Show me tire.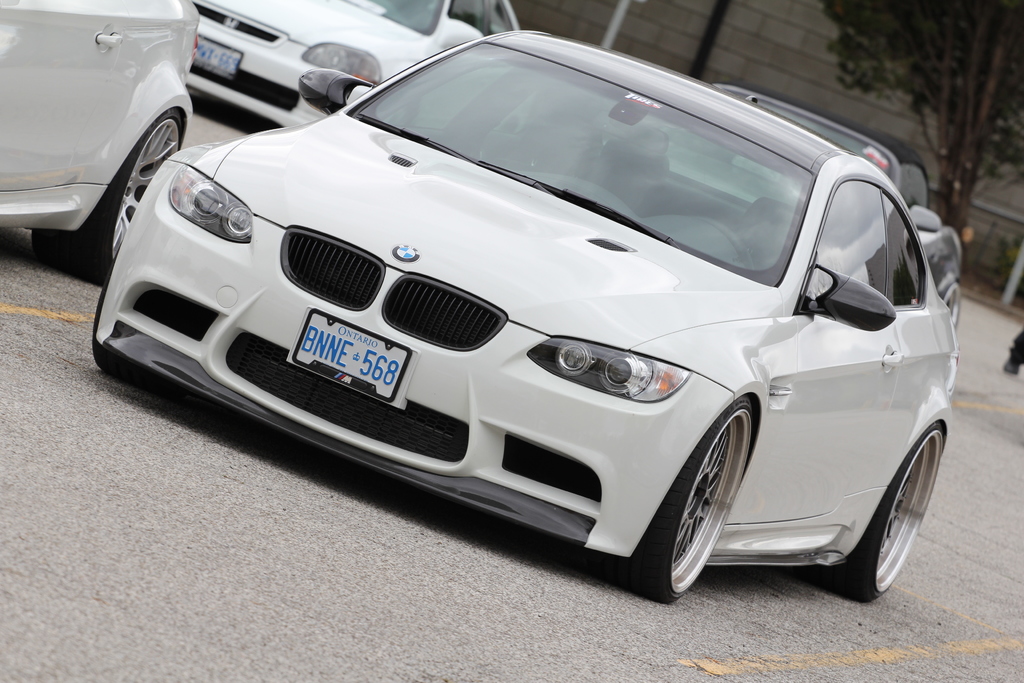
tire is here: x1=944, y1=283, x2=963, y2=324.
